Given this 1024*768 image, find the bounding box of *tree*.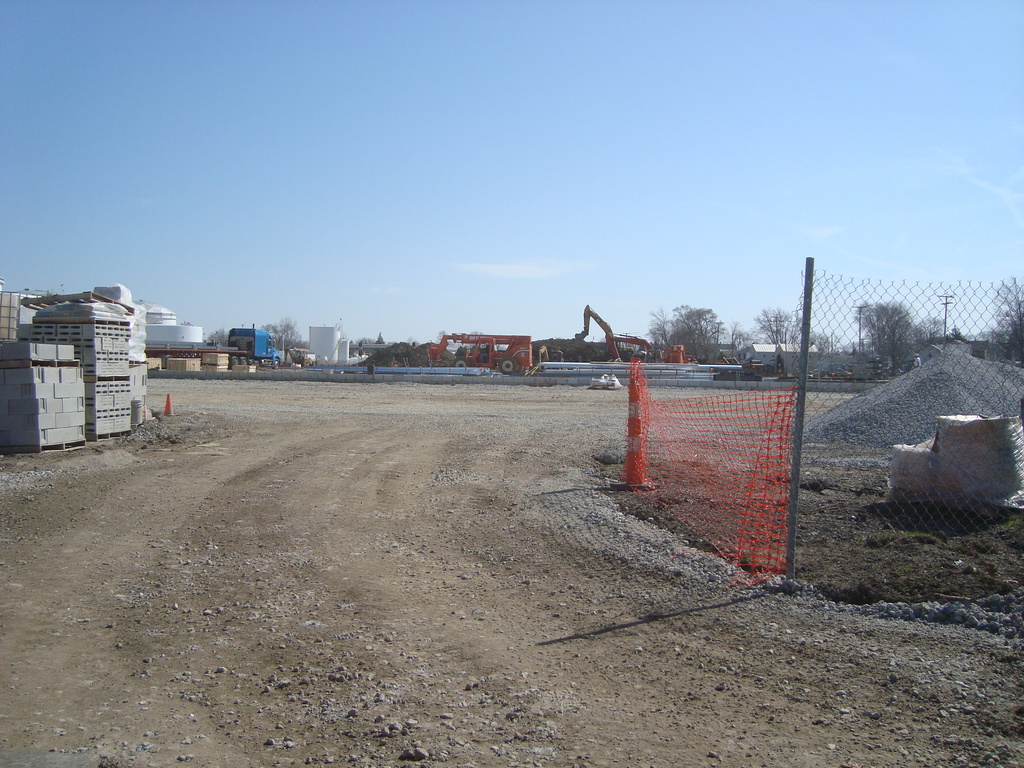
bbox=[265, 317, 316, 356].
